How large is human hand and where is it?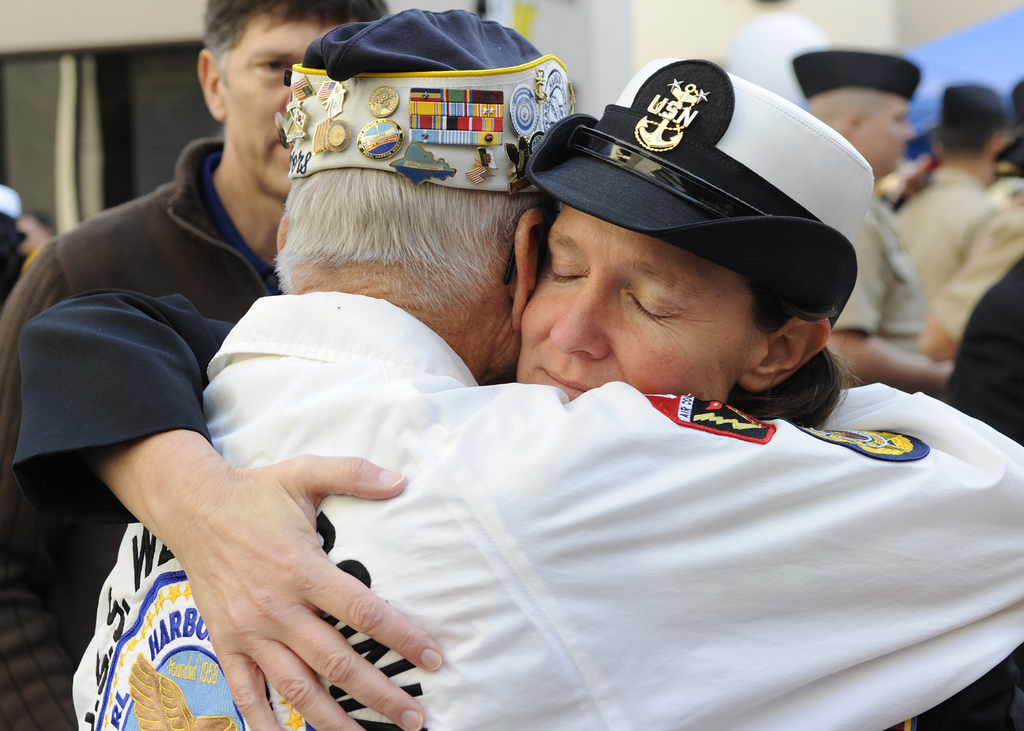
Bounding box: Rect(940, 358, 956, 394).
